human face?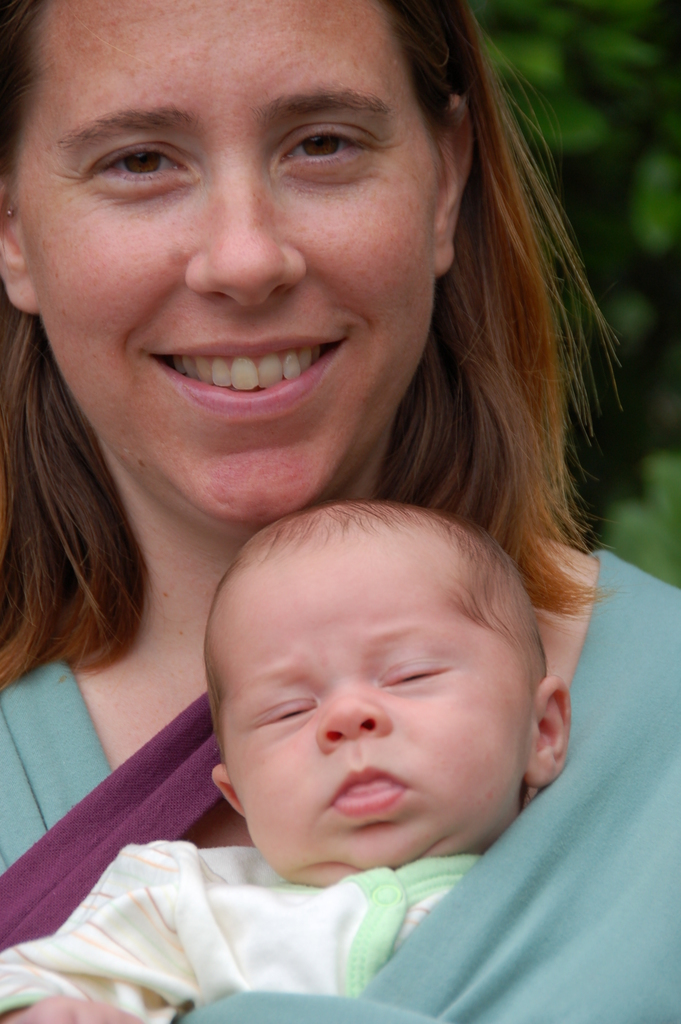
[193, 529, 551, 867]
